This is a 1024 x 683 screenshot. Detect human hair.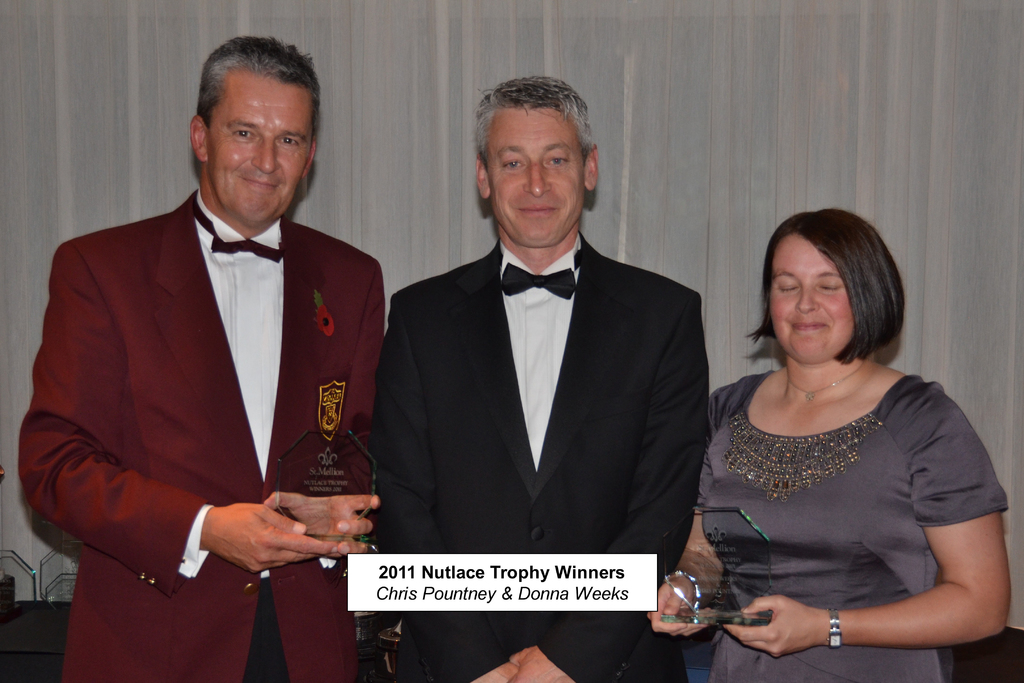
region(476, 69, 598, 160).
